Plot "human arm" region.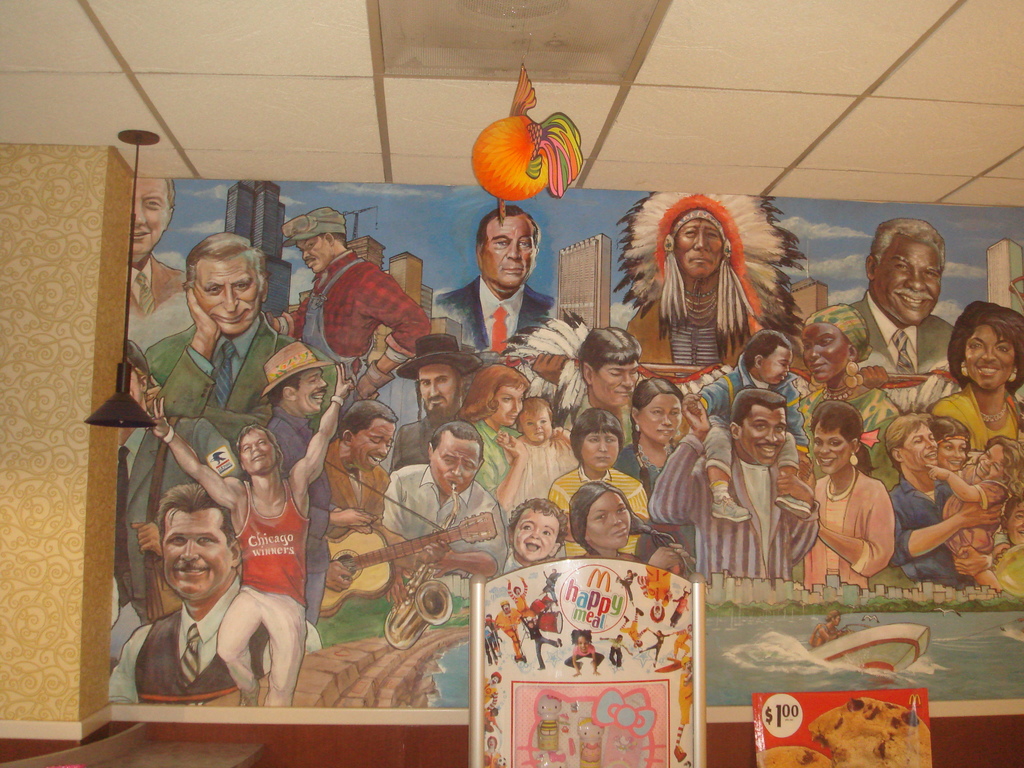
Plotted at Rect(858, 362, 893, 387).
